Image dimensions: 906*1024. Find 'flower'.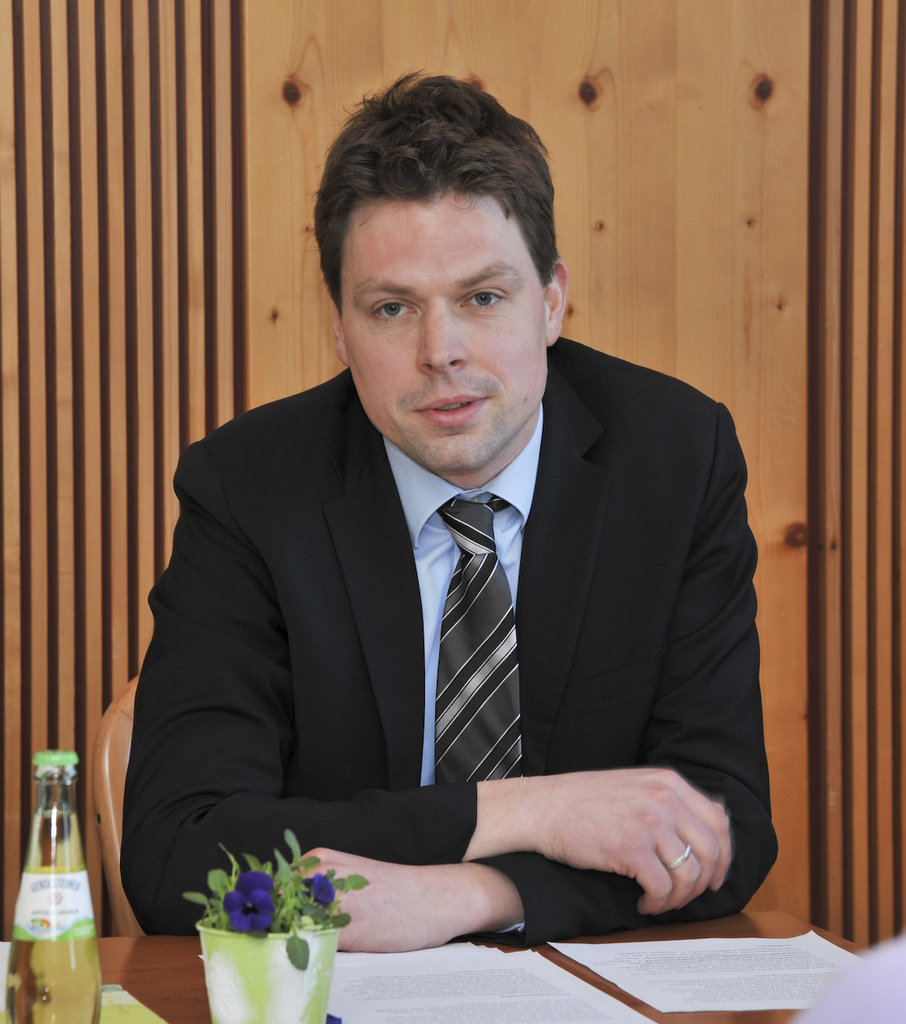
bbox=[230, 871, 279, 943].
